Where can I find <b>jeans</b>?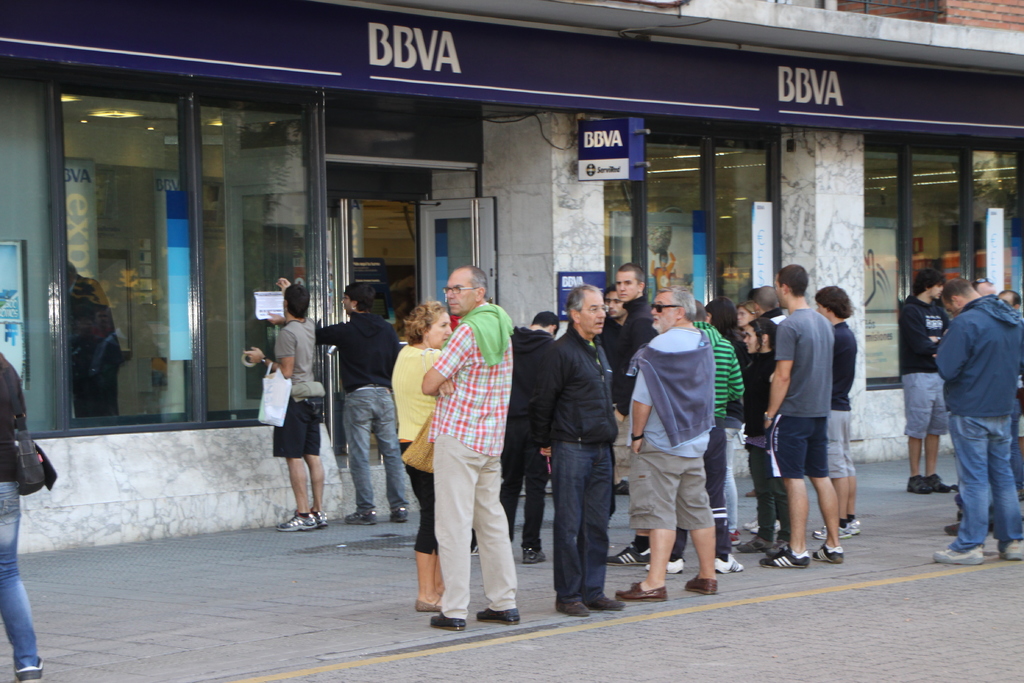
You can find it at [0,484,44,671].
